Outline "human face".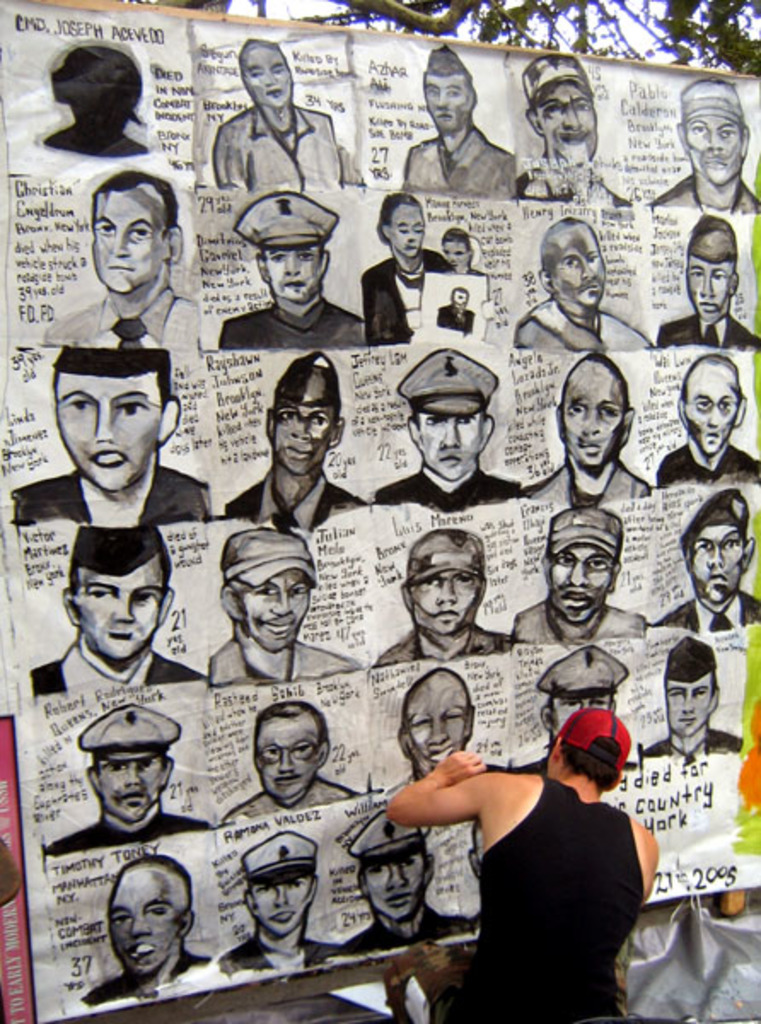
Outline: BBox(561, 382, 621, 469).
